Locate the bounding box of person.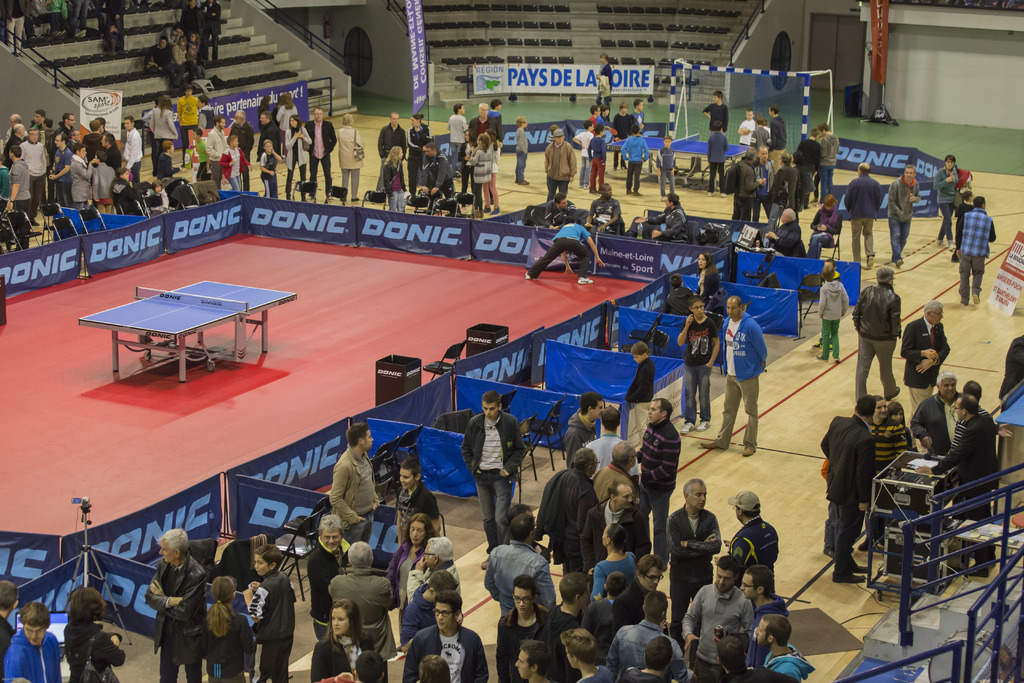
Bounding box: 522:209:607:283.
